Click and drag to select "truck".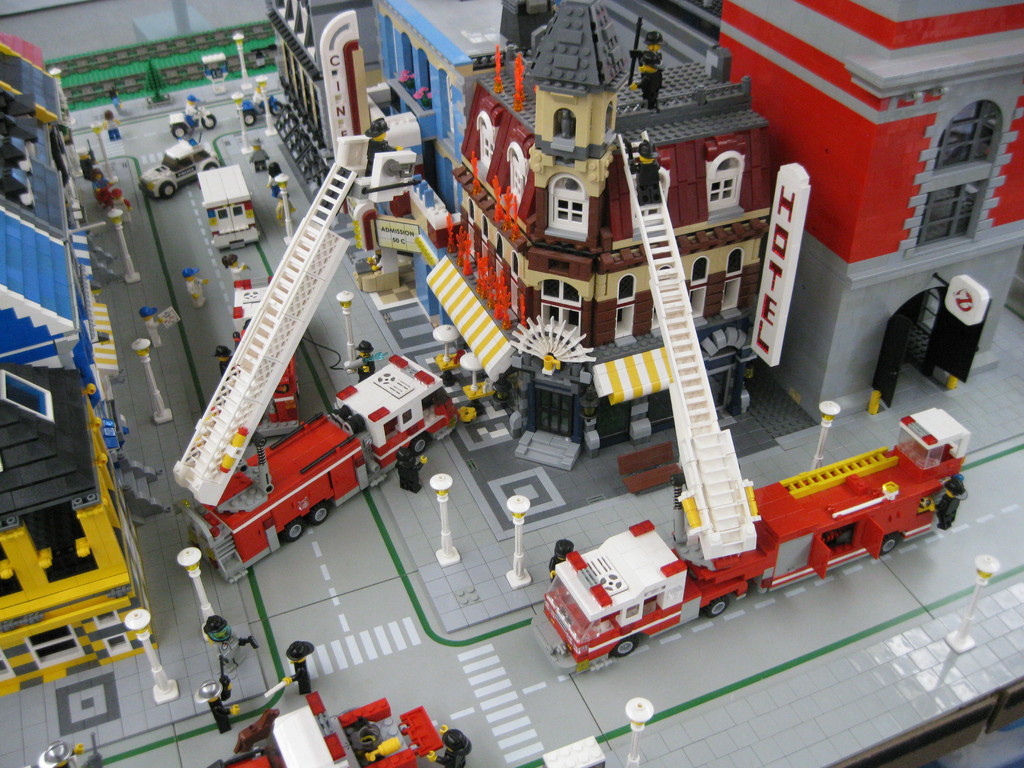
Selection: <box>211,693,440,767</box>.
